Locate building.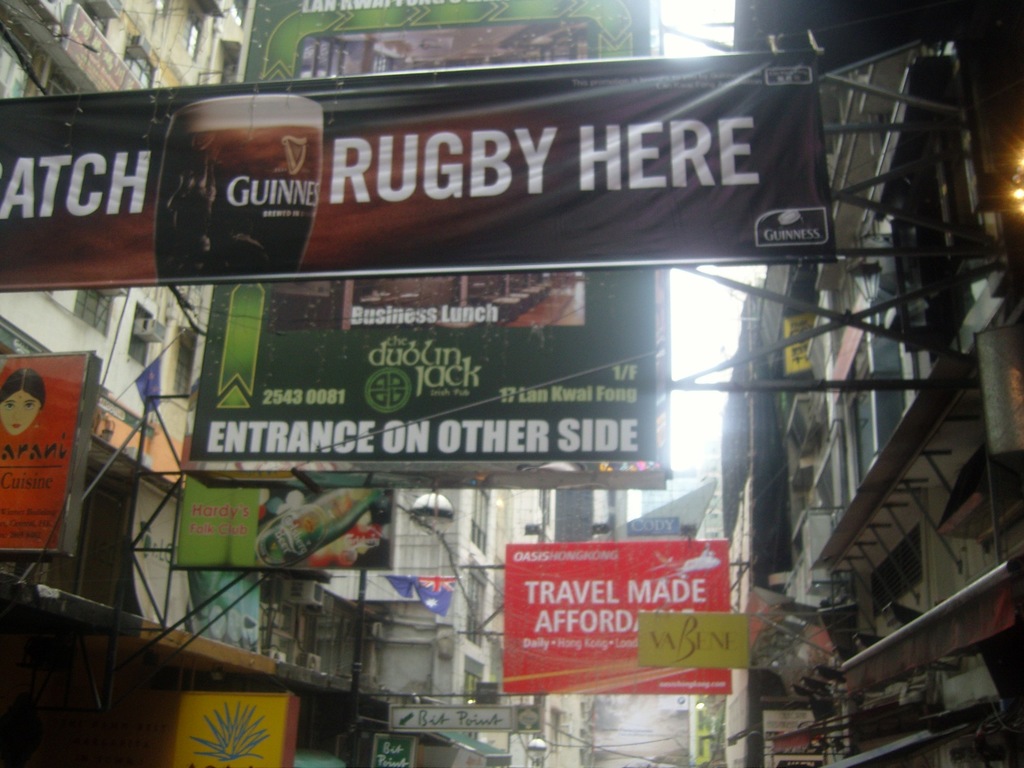
Bounding box: region(0, 0, 581, 767).
